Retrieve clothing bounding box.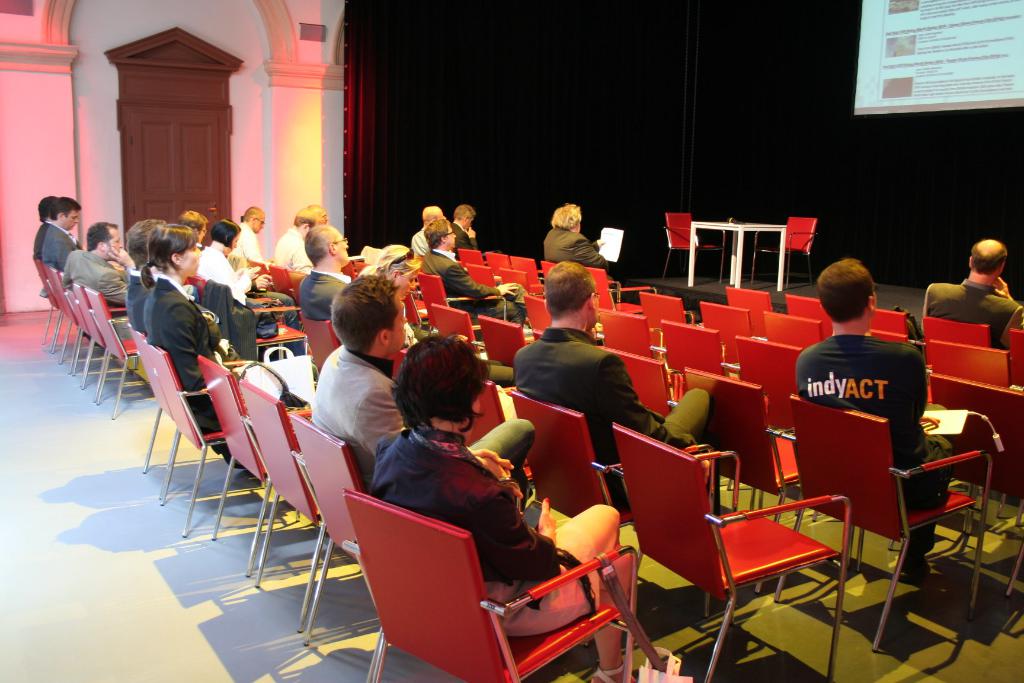
Bounding box: 543 222 612 277.
